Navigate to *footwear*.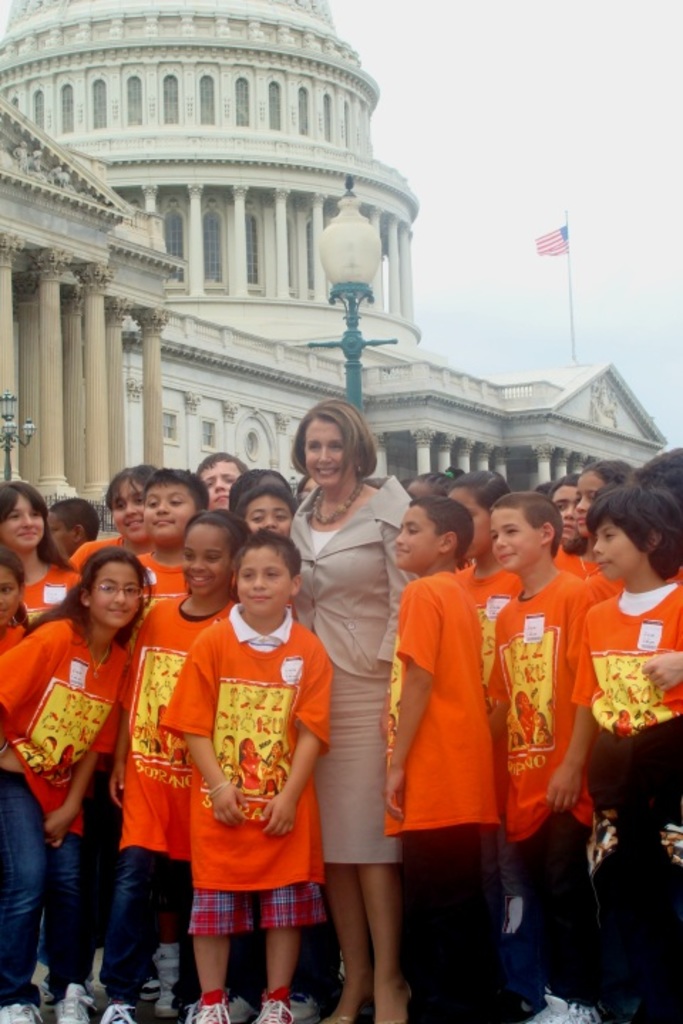
Navigation target: pyautogui.locateOnScreen(100, 1003, 138, 1023).
